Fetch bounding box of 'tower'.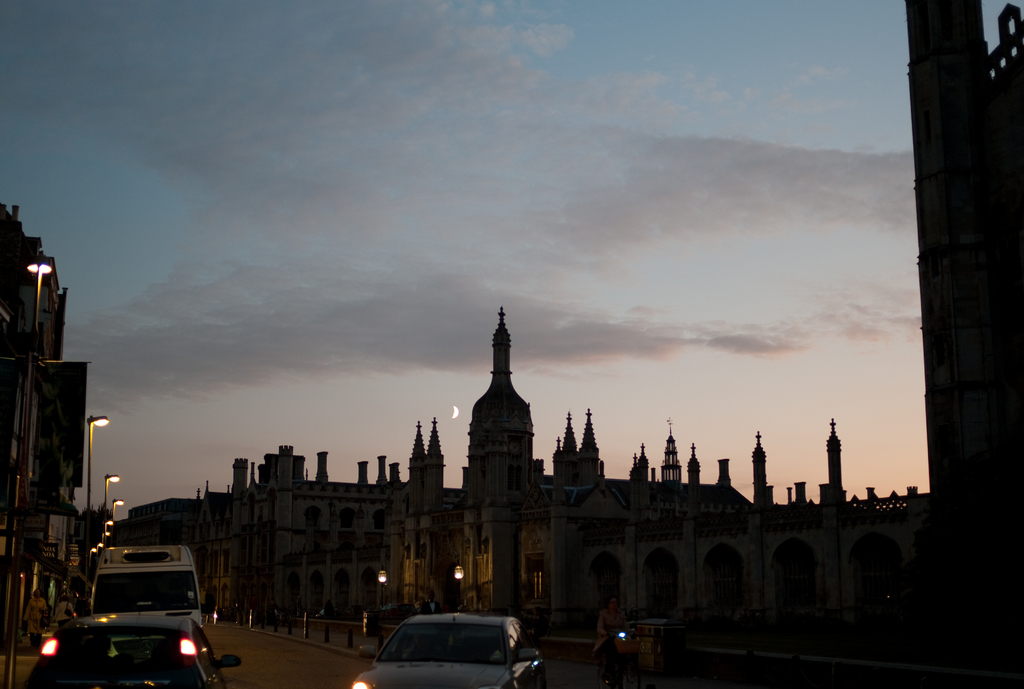
Bbox: box(664, 423, 680, 482).
